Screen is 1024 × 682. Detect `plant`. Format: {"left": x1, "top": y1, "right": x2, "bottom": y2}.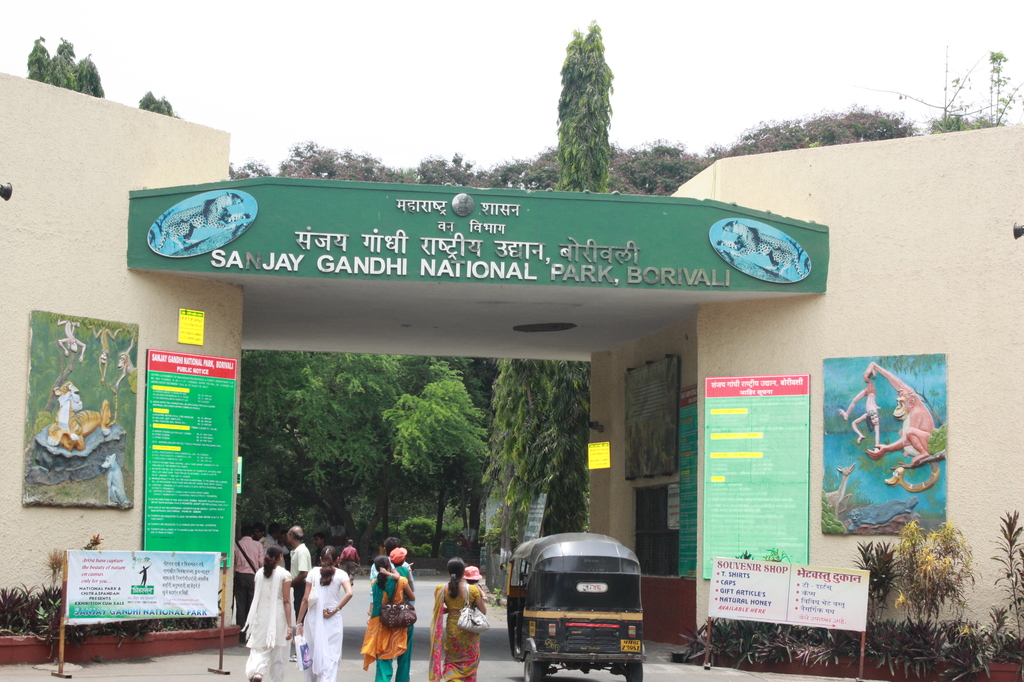
{"left": 408, "top": 546, "right": 423, "bottom": 558}.
